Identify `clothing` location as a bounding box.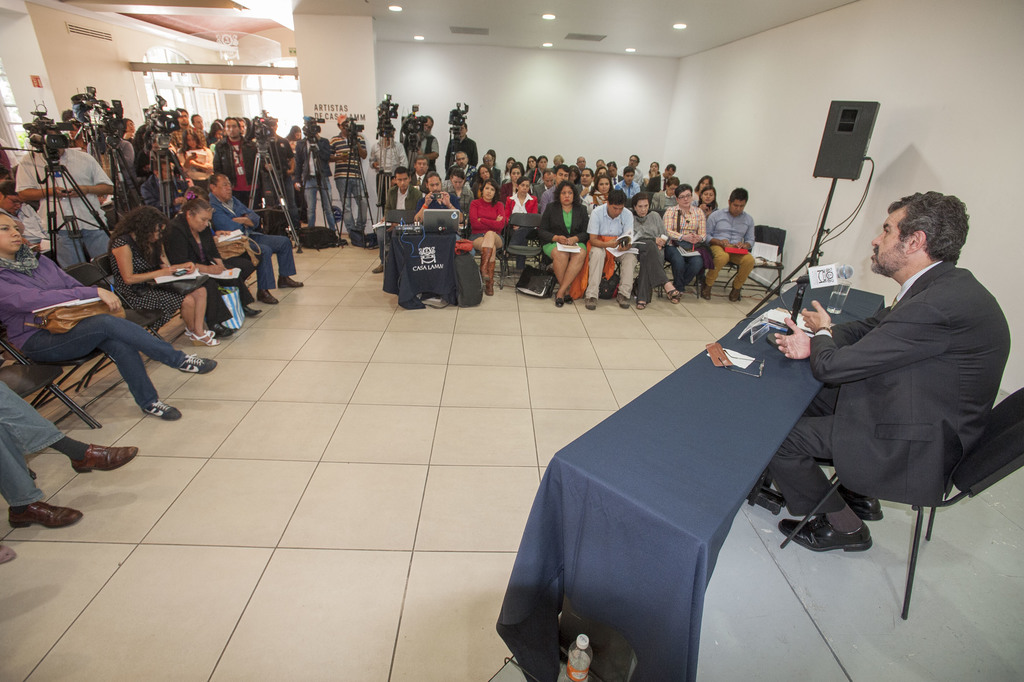
[587,203,634,297].
